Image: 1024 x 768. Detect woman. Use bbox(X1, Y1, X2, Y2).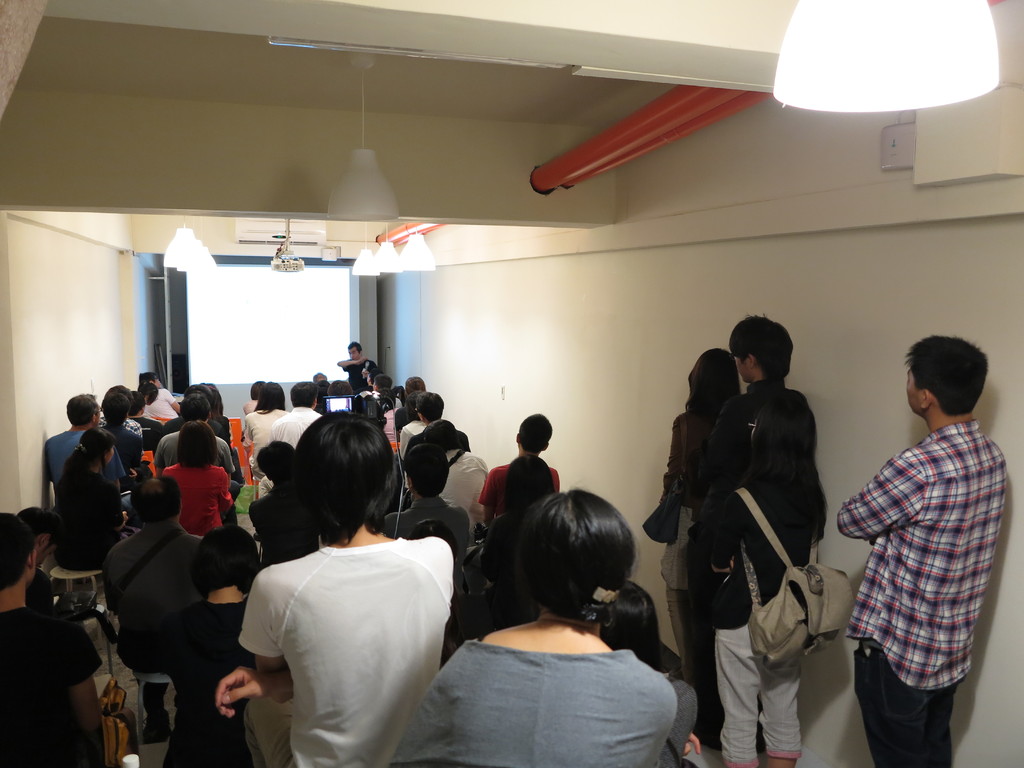
bbox(159, 525, 262, 767).
